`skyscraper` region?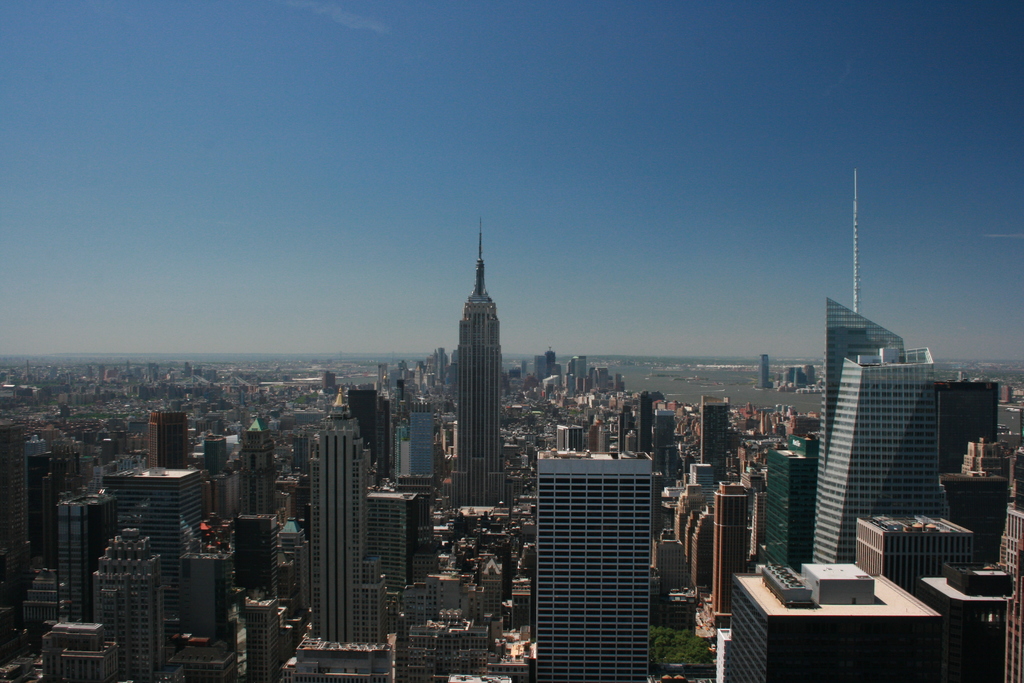
left=529, top=452, right=655, bottom=682
